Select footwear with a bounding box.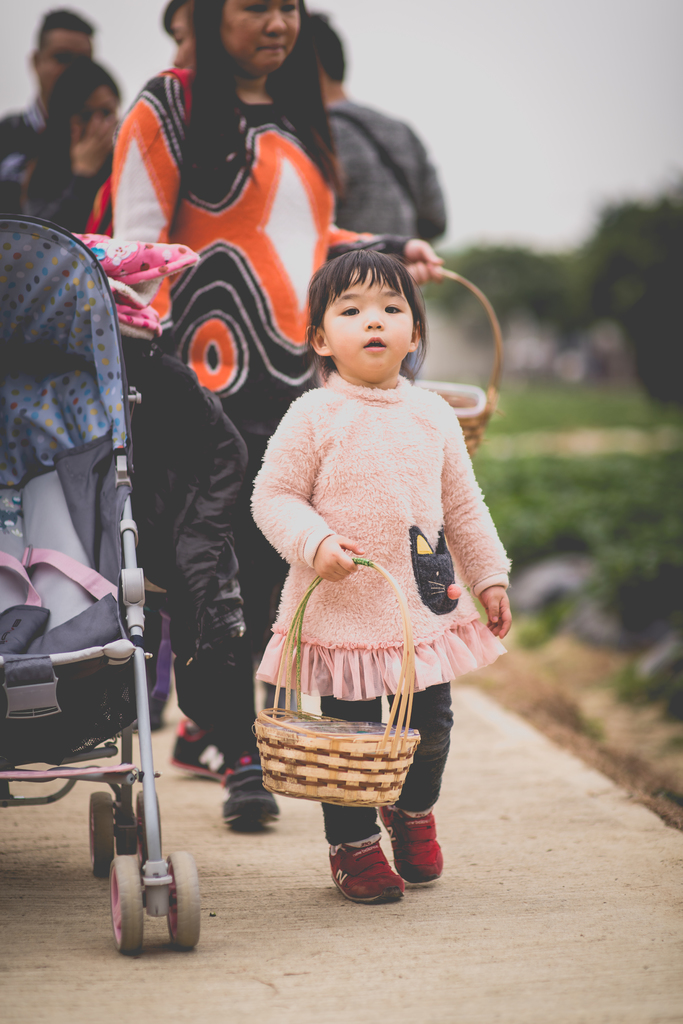
crop(376, 804, 443, 888).
